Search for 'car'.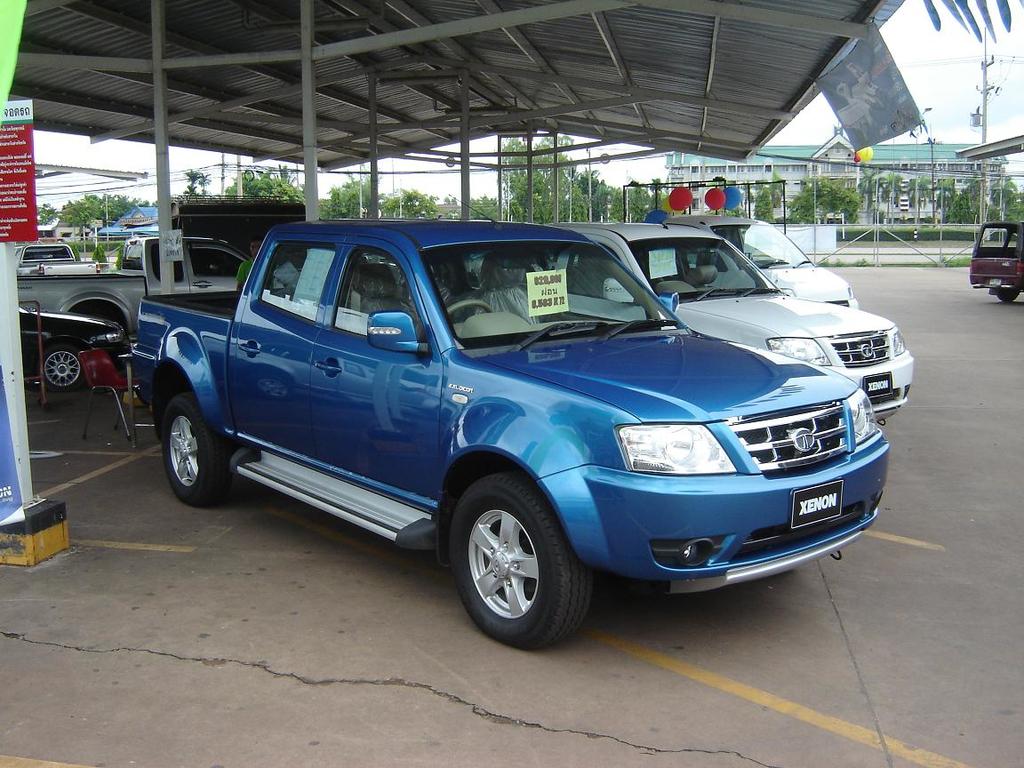
Found at locate(548, 203, 918, 427).
